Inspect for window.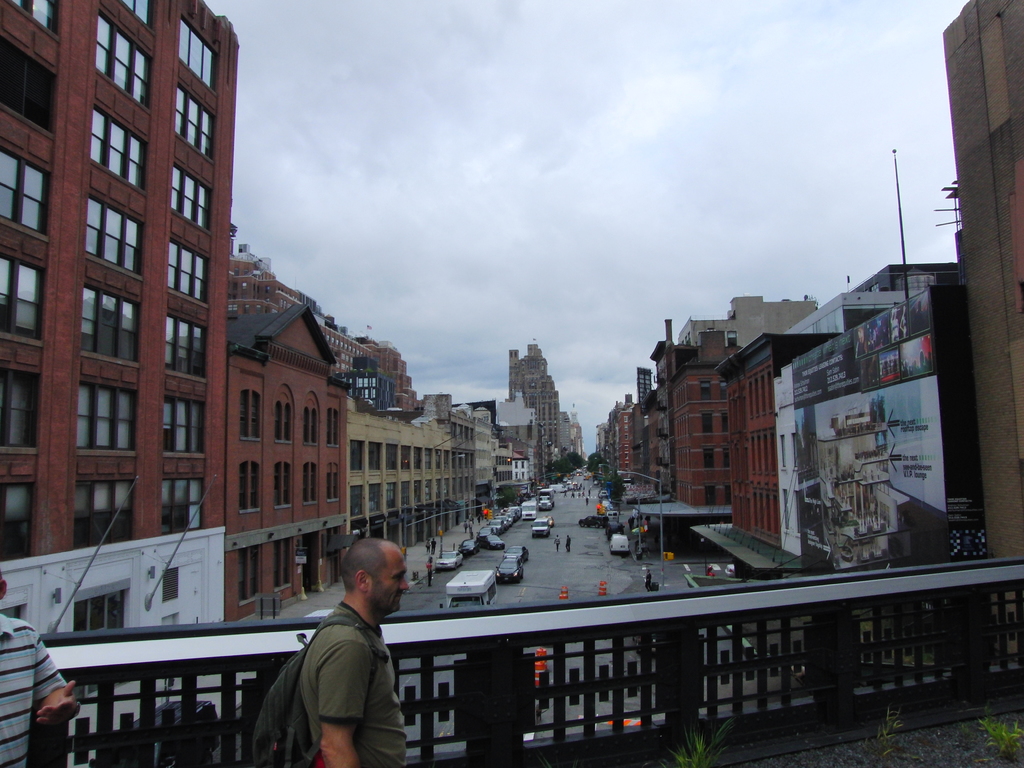
Inspection: 727:486:733:503.
